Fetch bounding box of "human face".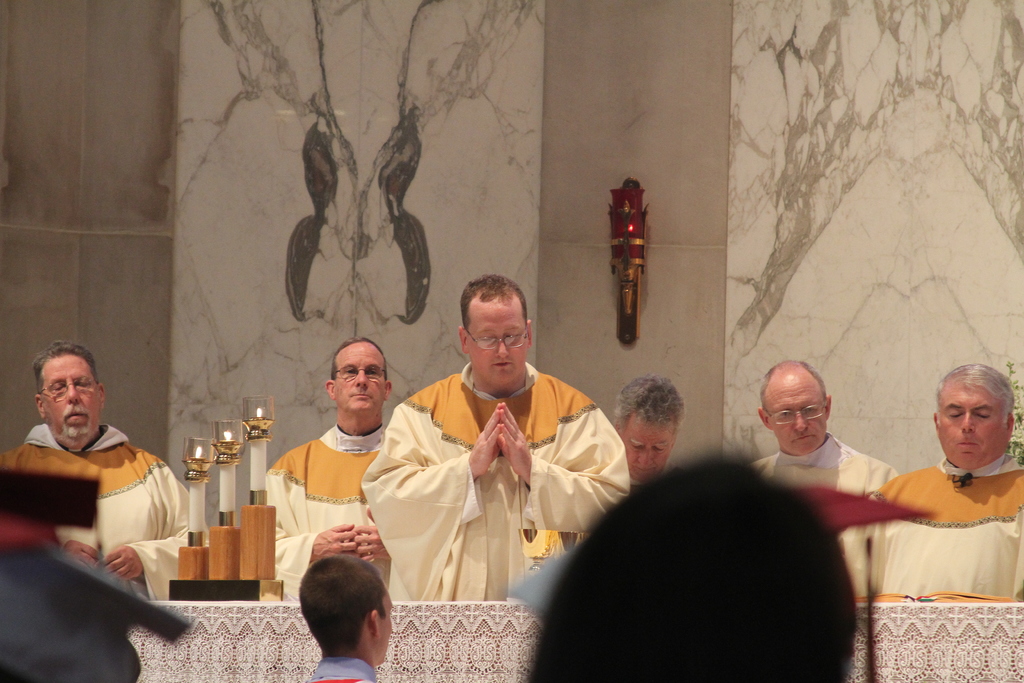
Bbox: box(624, 422, 671, 486).
